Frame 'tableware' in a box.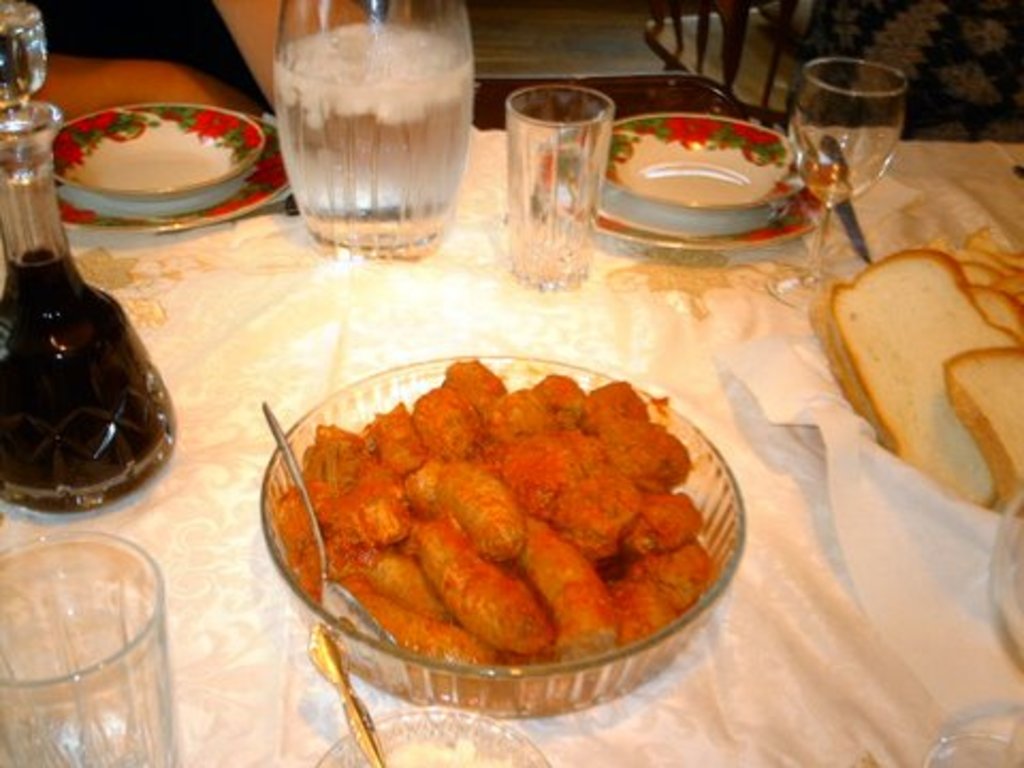
crop(0, 527, 181, 766).
